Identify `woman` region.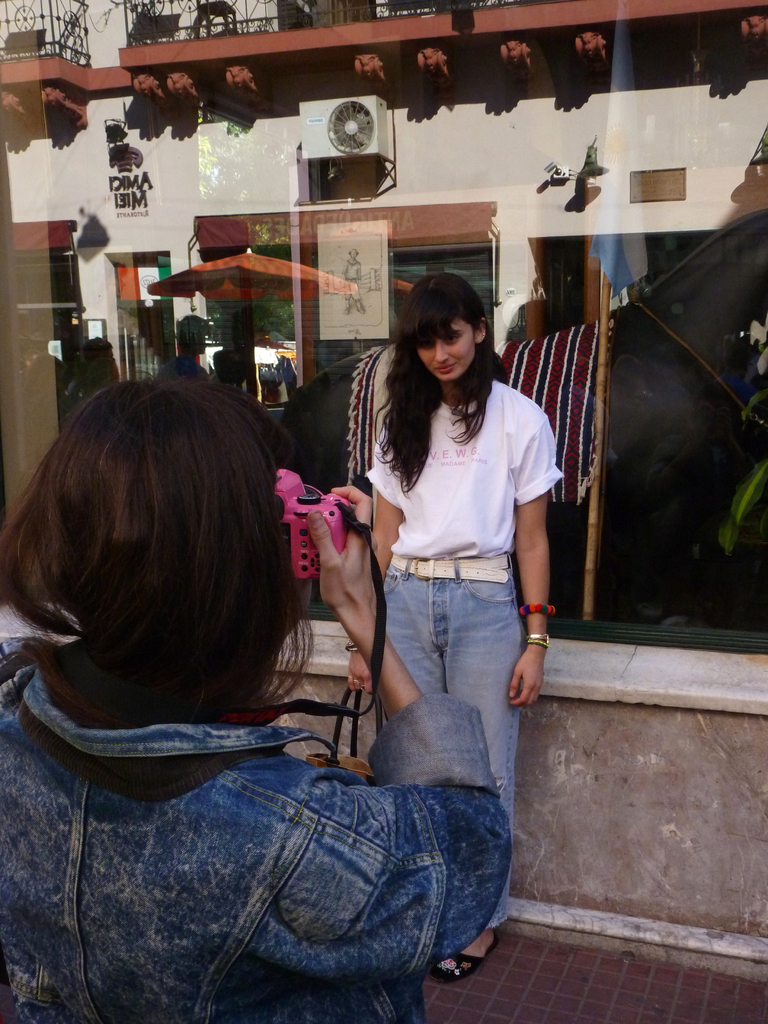
Region: 340/269/558/972.
